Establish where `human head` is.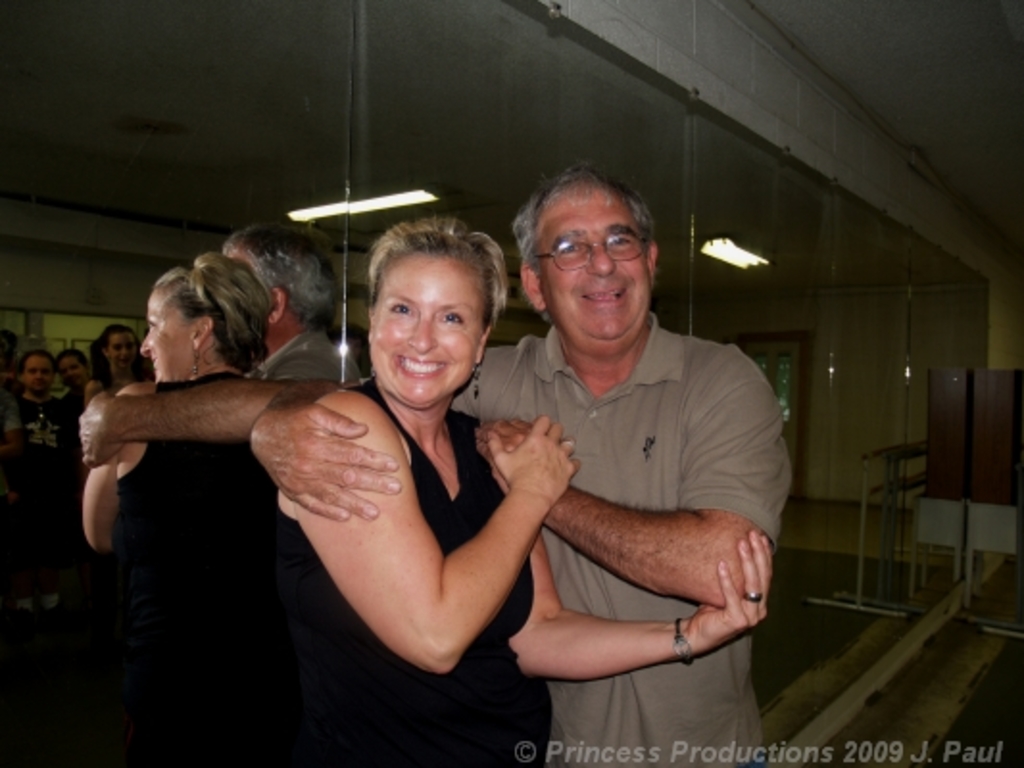
Established at 350, 211, 496, 380.
